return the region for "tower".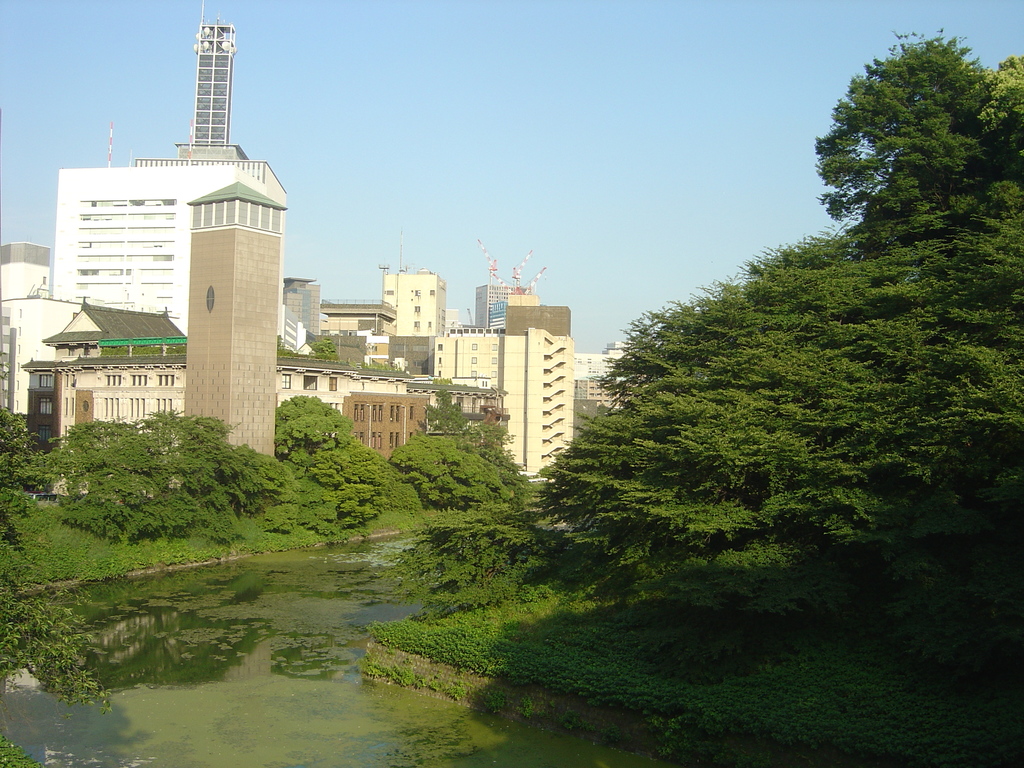
[left=2, top=230, right=59, bottom=302].
